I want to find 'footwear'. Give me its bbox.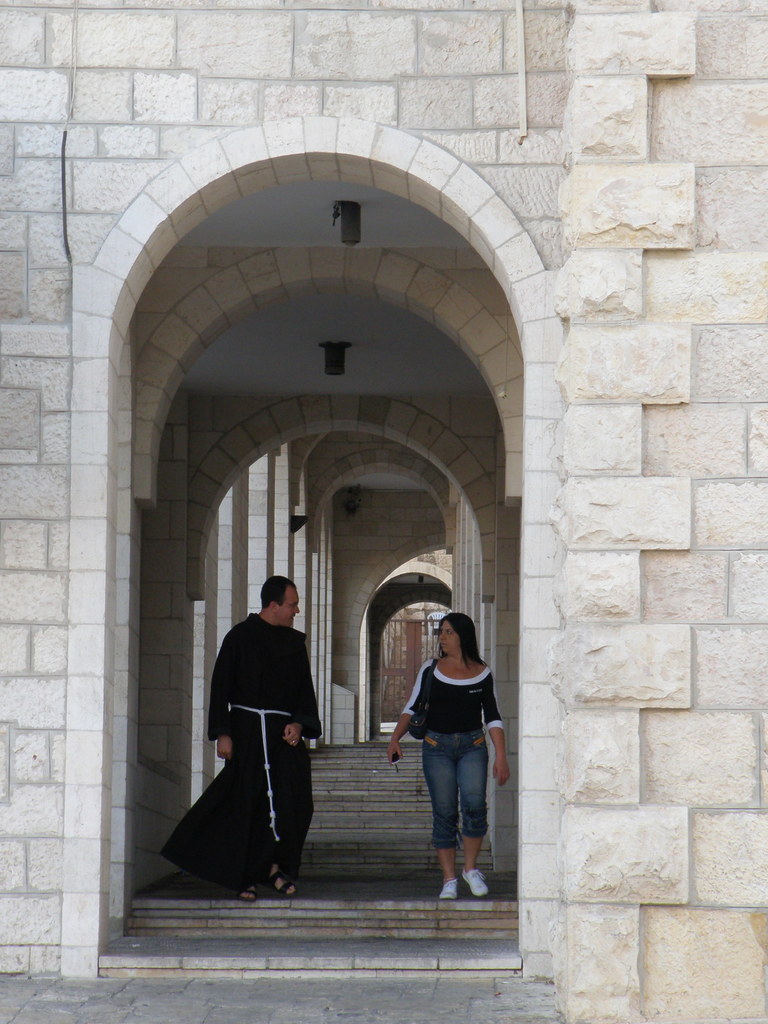
238 886 257 905.
